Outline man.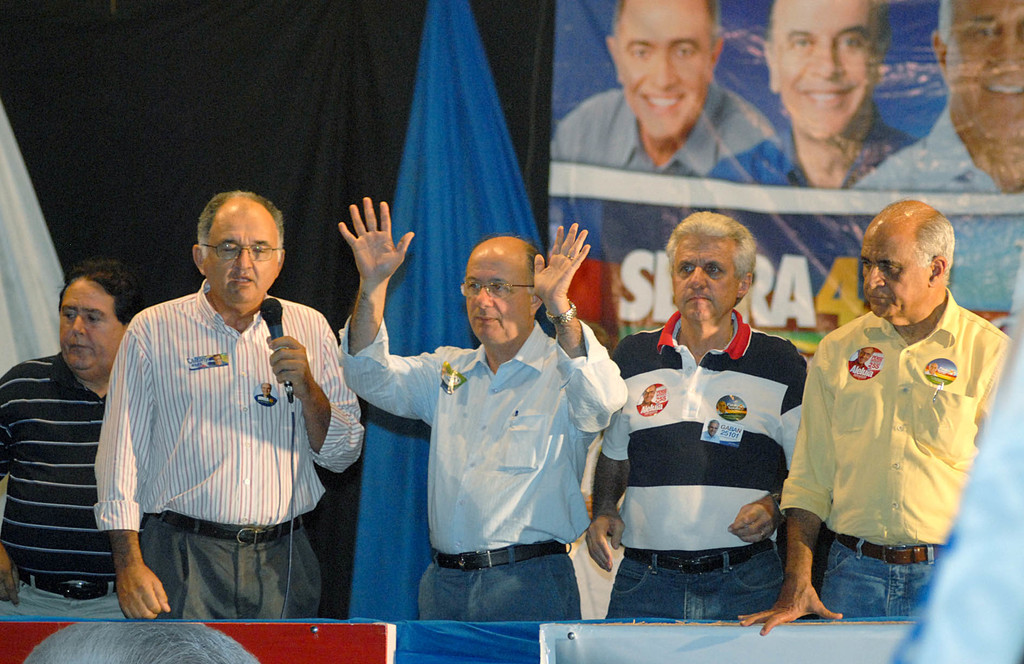
Outline: locate(548, 0, 775, 178).
